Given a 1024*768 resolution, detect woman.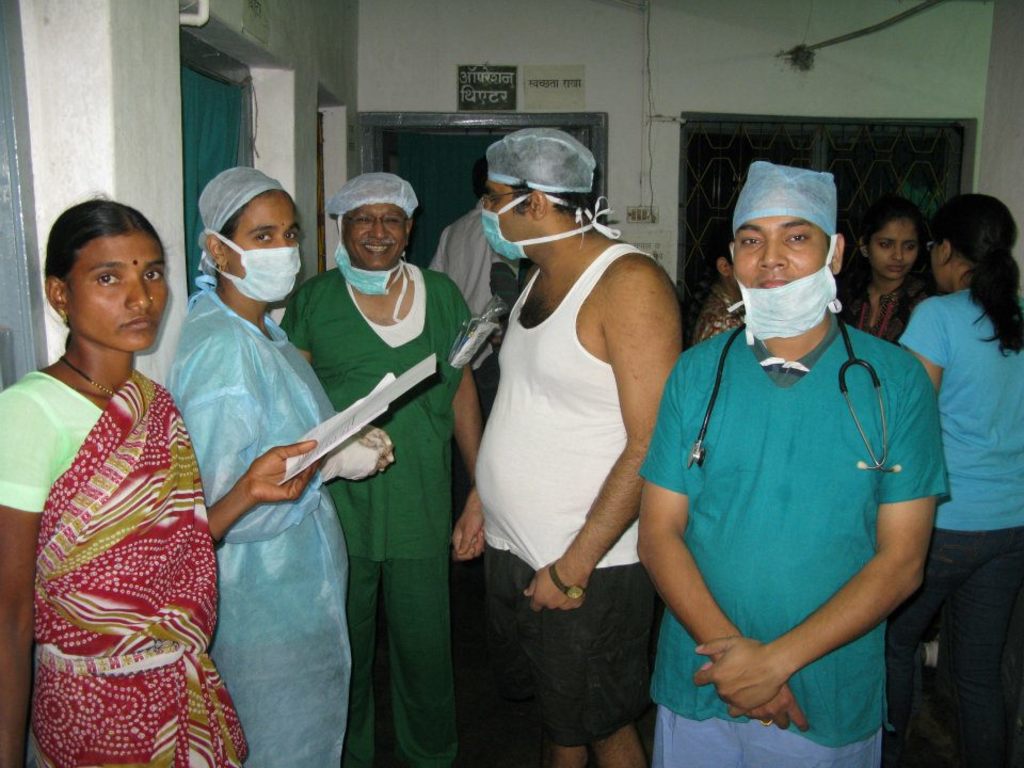
crop(0, 199, 327, 759).
